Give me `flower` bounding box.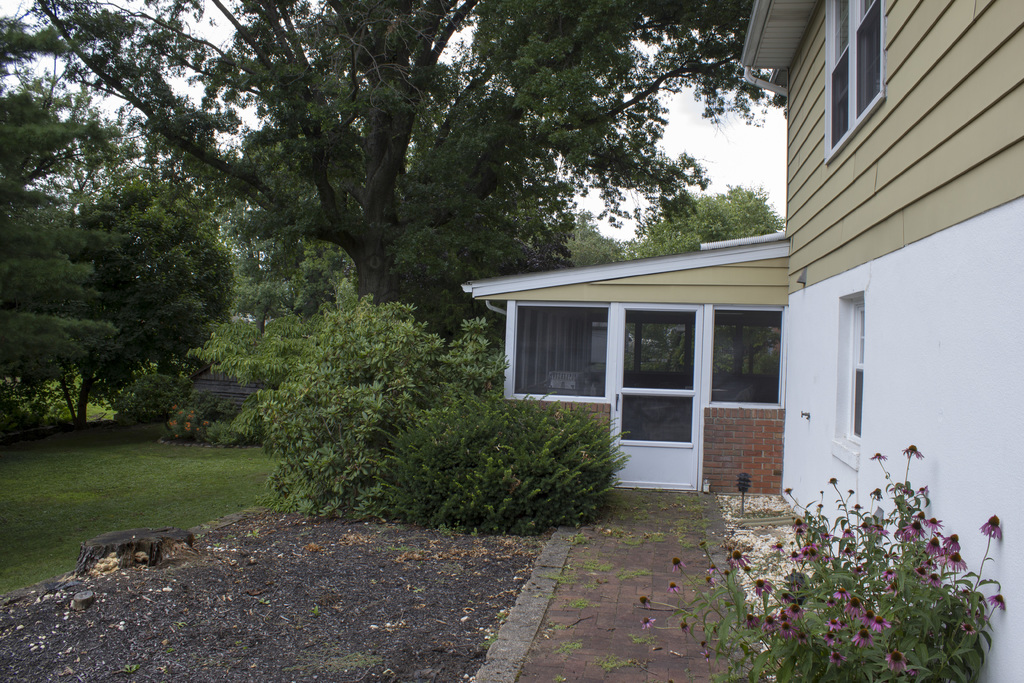
(639,598,647,608).
